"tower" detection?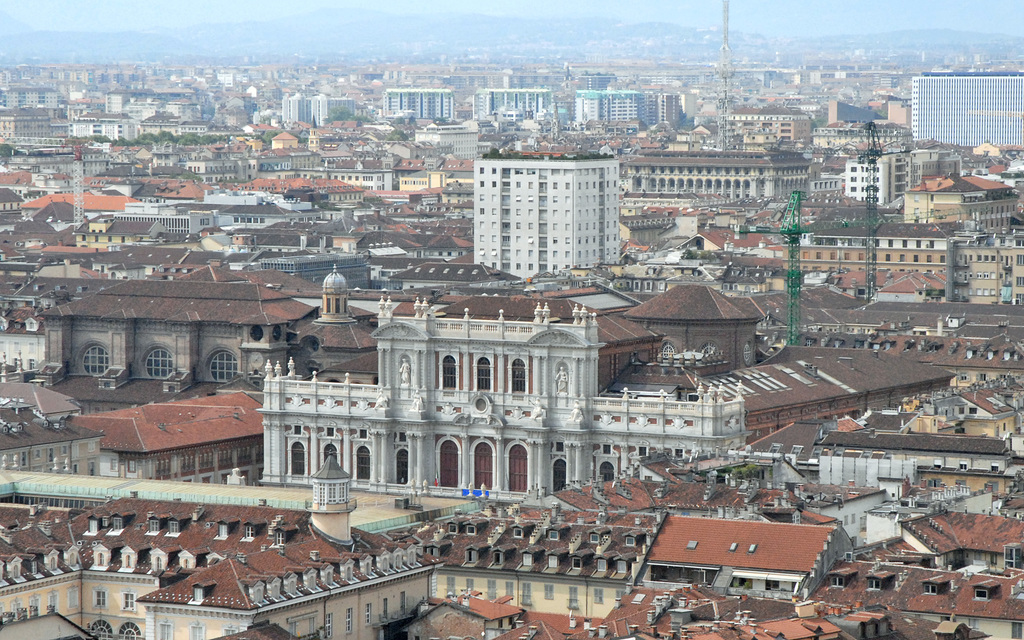
detection(713, 0, 739, 151)
